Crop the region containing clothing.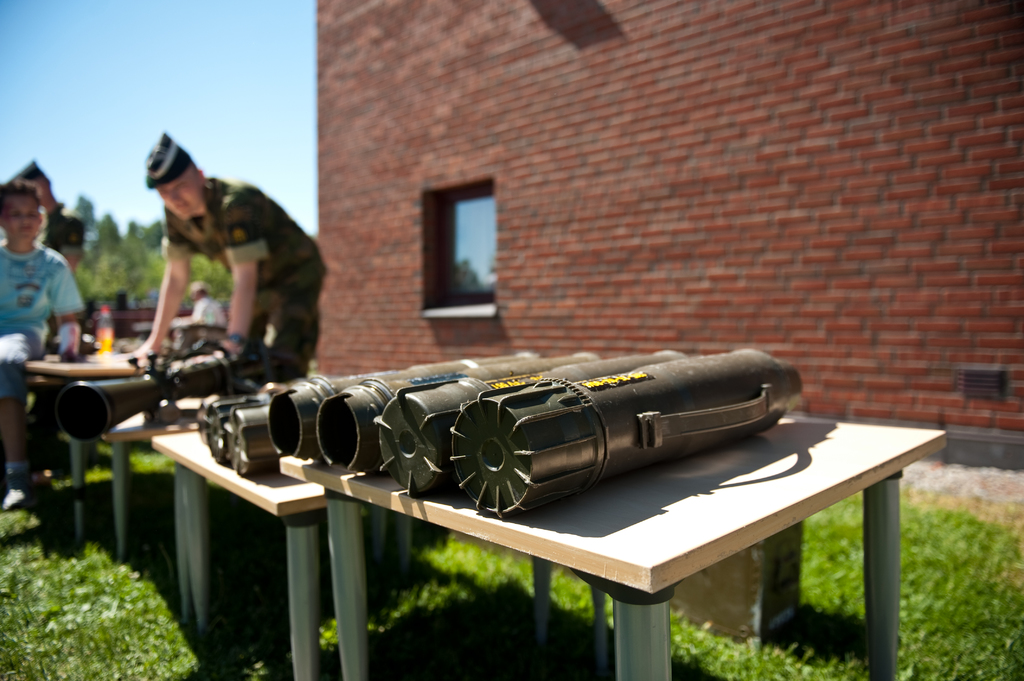
Crop region: 0 238 85 407.
